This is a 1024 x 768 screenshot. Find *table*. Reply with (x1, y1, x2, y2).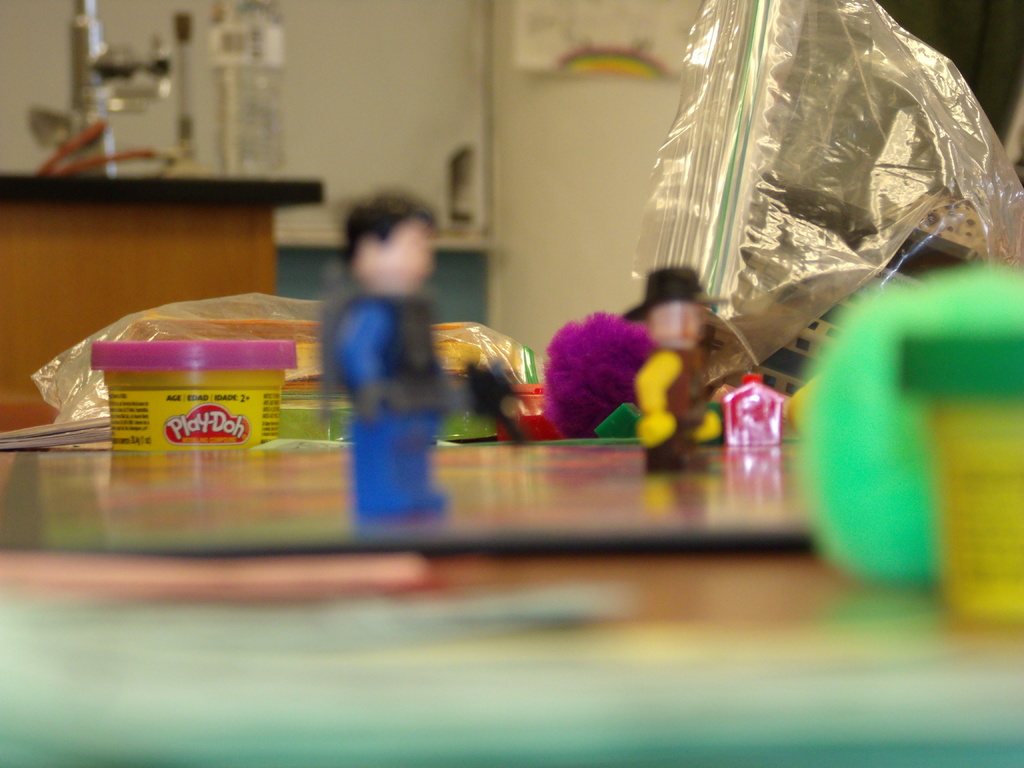
(0, 447, 1023, 767).
